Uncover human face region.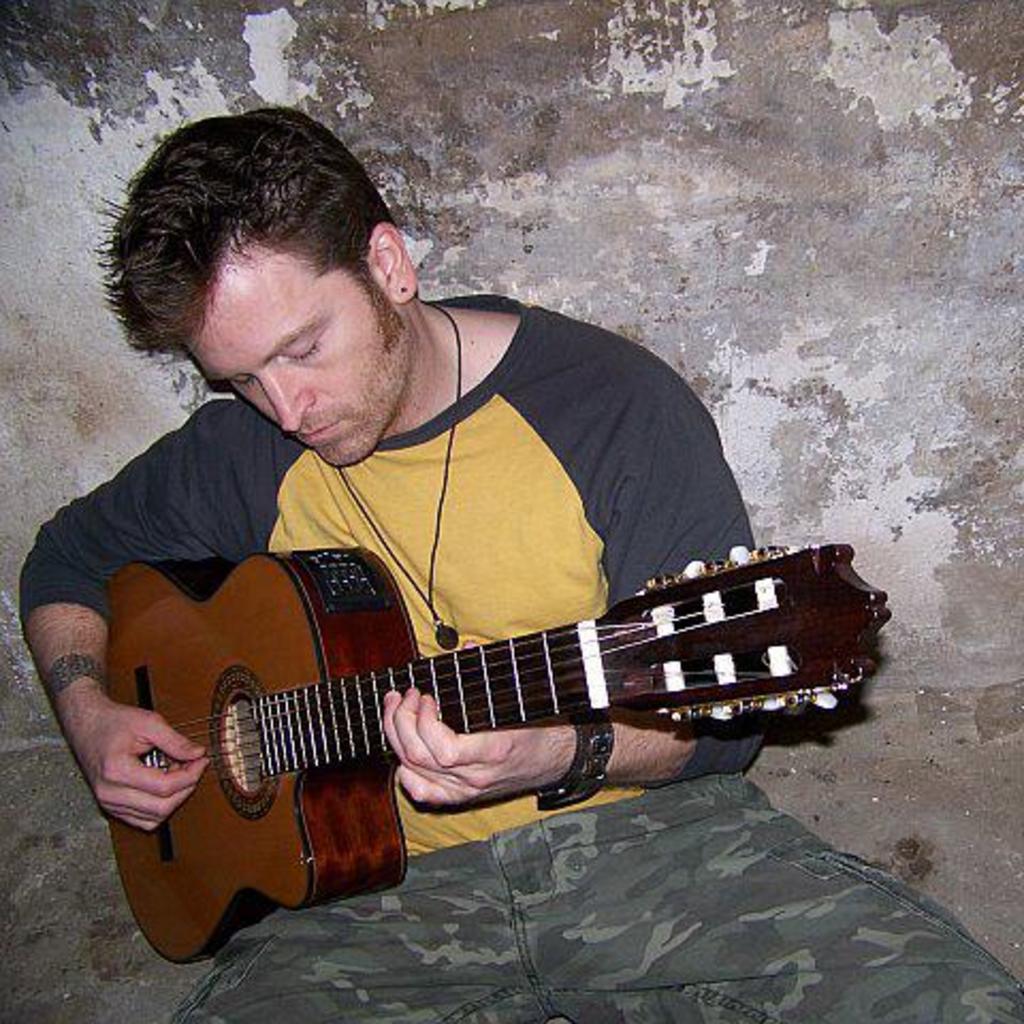
Uncovered: [left=194, top=269, right=401, bottom=467].
